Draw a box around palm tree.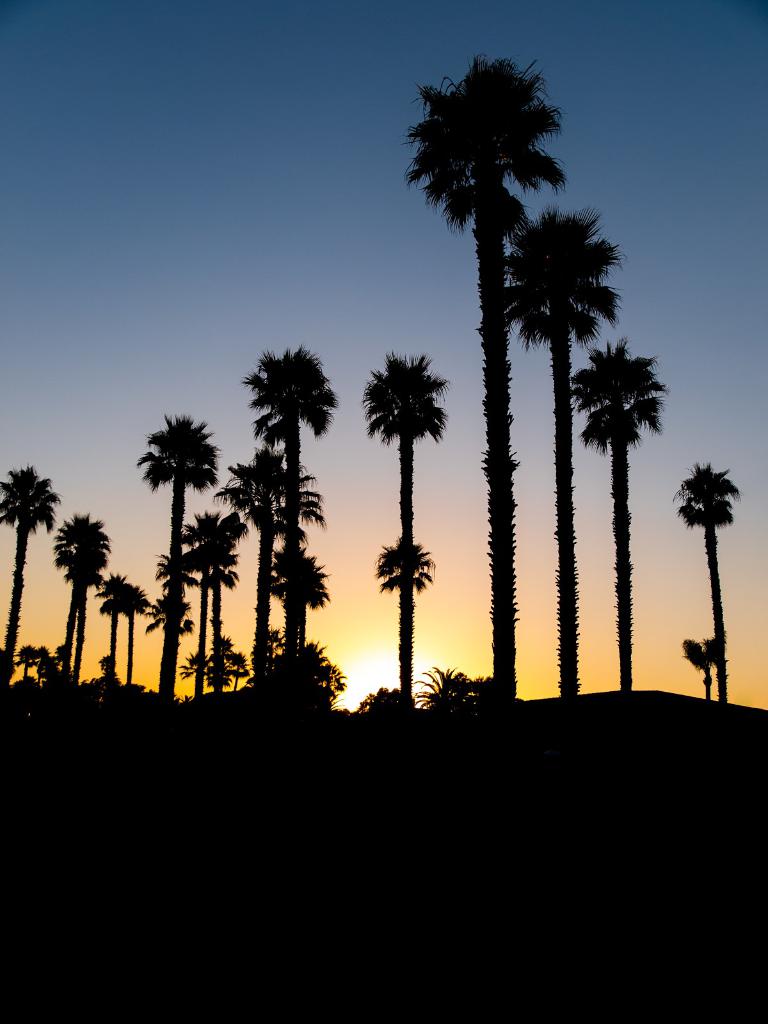
bbox=[672, 449, 742, 707].
